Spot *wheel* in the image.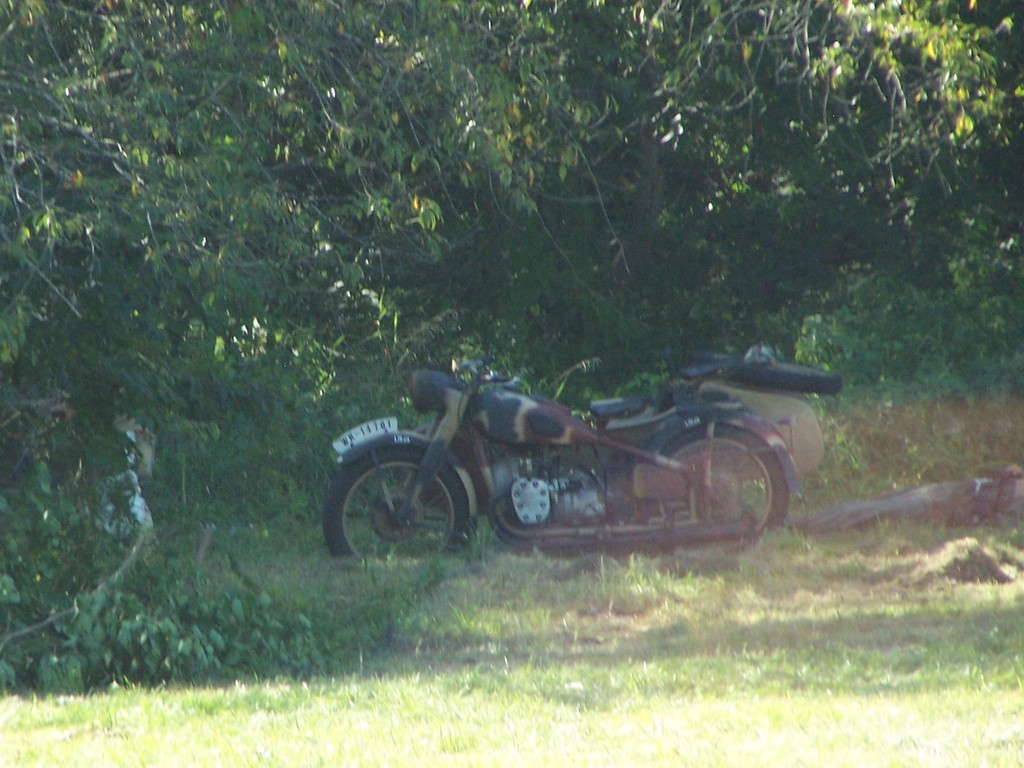
*wheel* found at x1=317, y1=438, x2=480, y2=564.
